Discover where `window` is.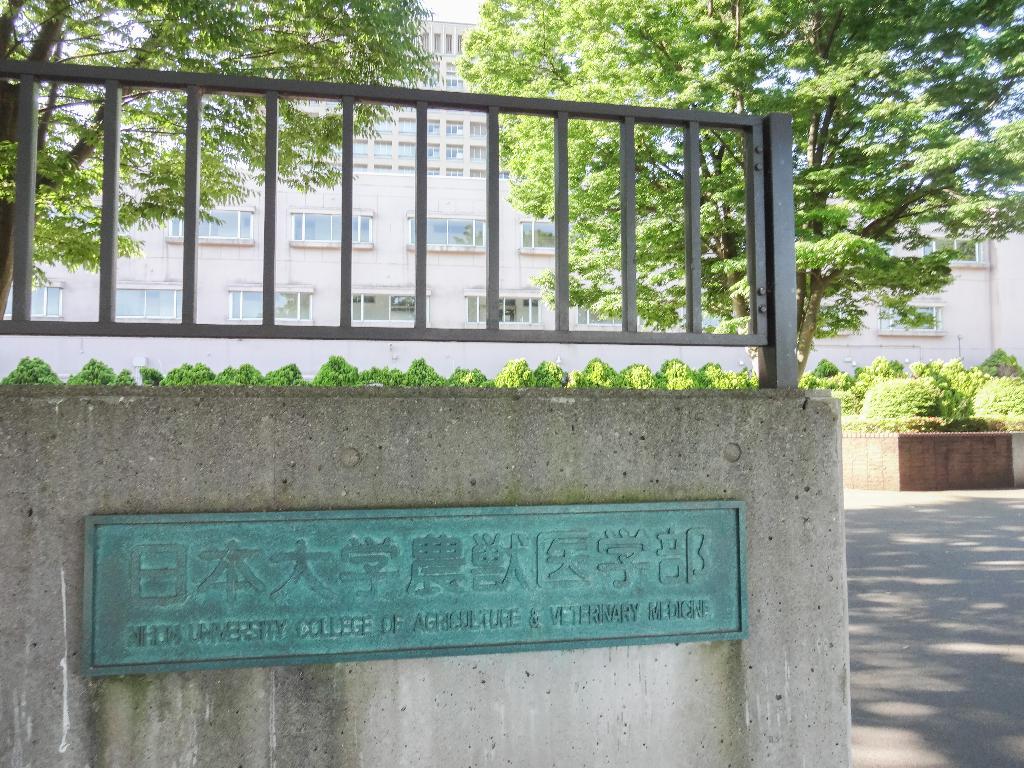
Discovered at BBox(447, 66, 452, 70).
